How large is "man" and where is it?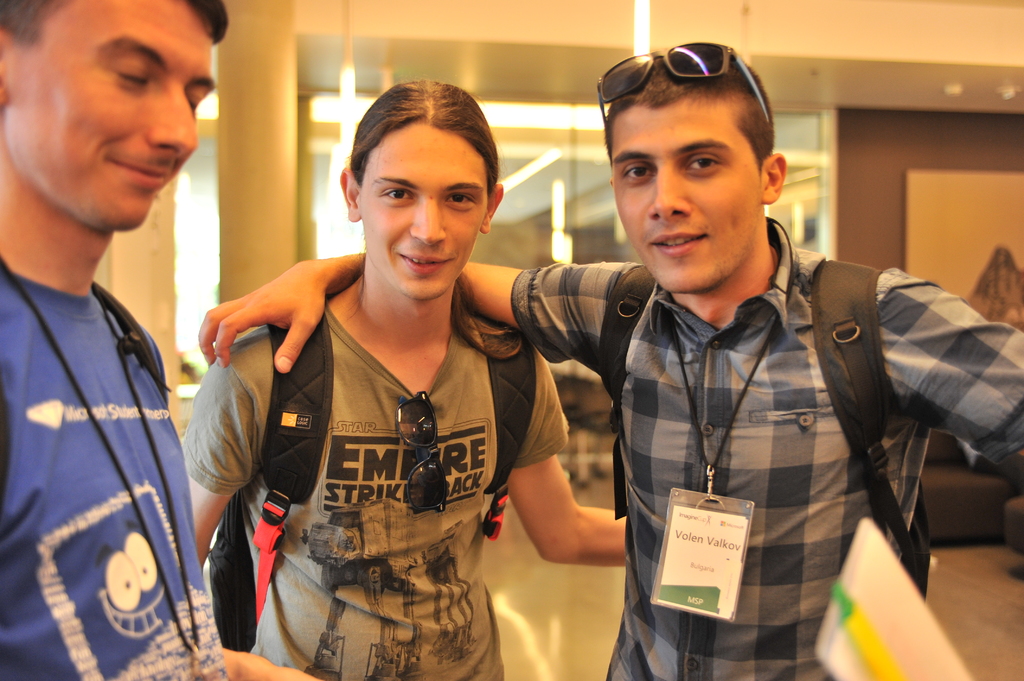
Bounding box: <box>0,0,309,680</box>.
